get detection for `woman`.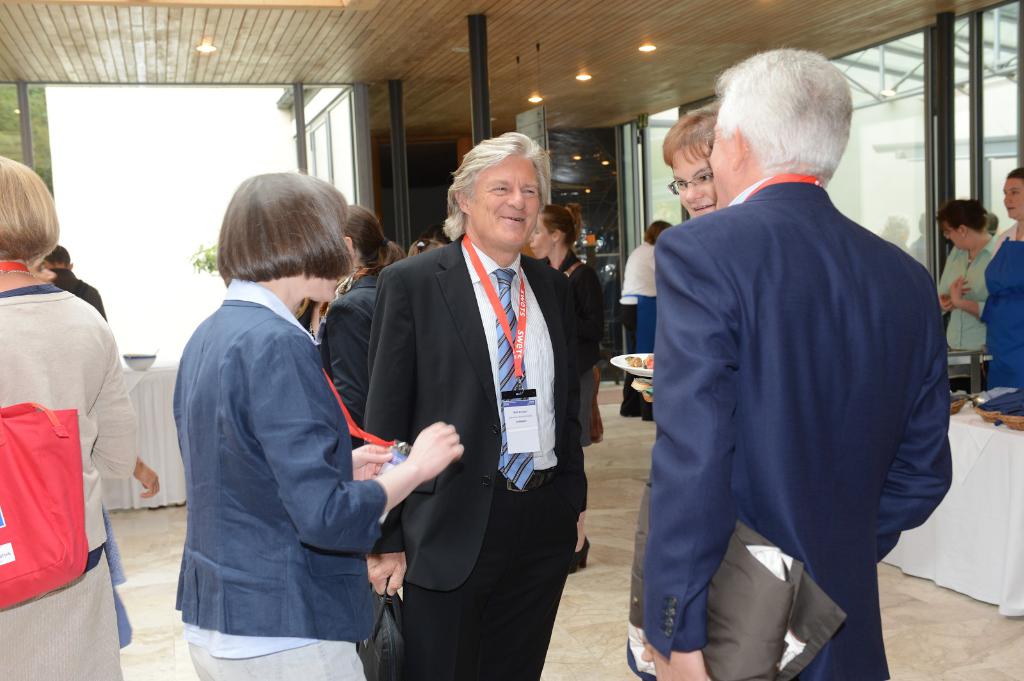
Detection: (x1=528, y1=203, x2=605, y2=574).
